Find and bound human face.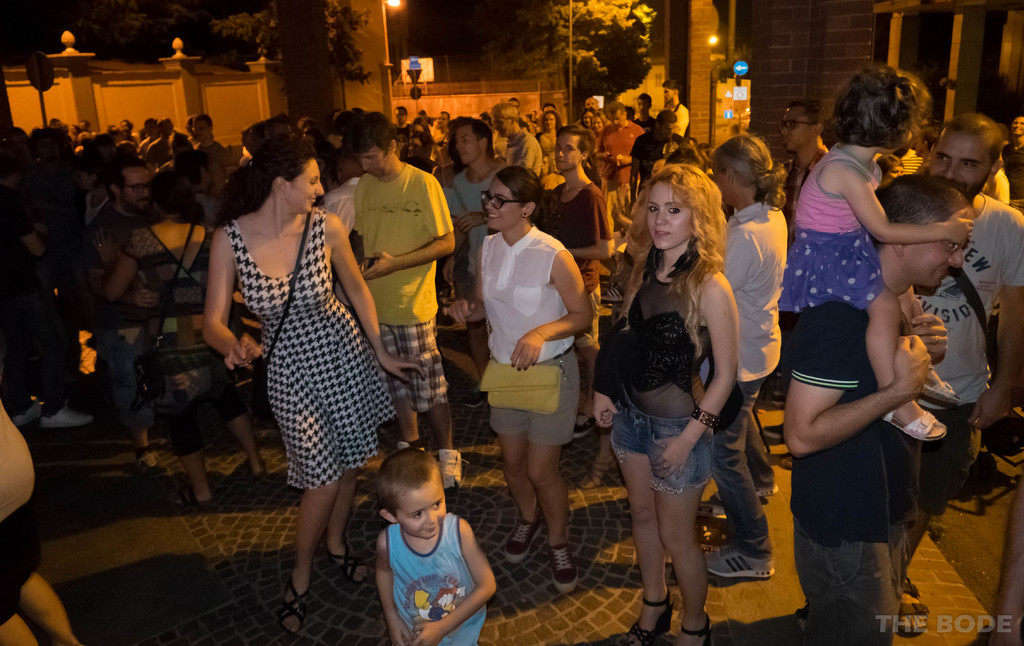
Bound: 661, 122, 678, 144.
